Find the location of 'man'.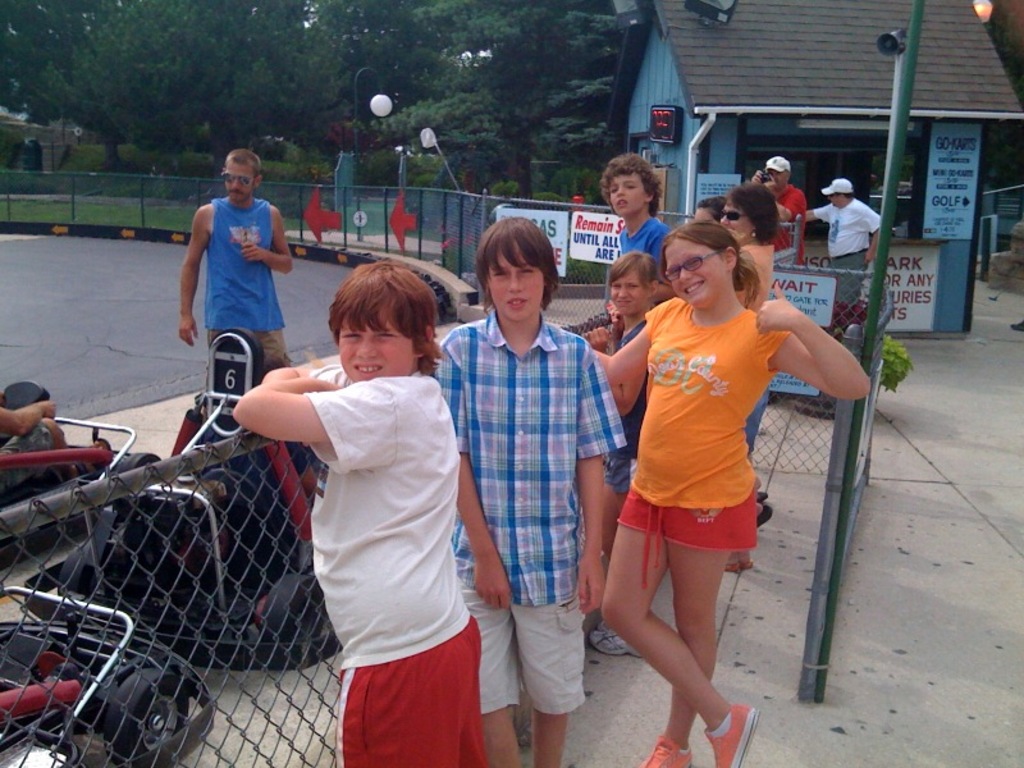
Location: 805, 178, 882, 302.
